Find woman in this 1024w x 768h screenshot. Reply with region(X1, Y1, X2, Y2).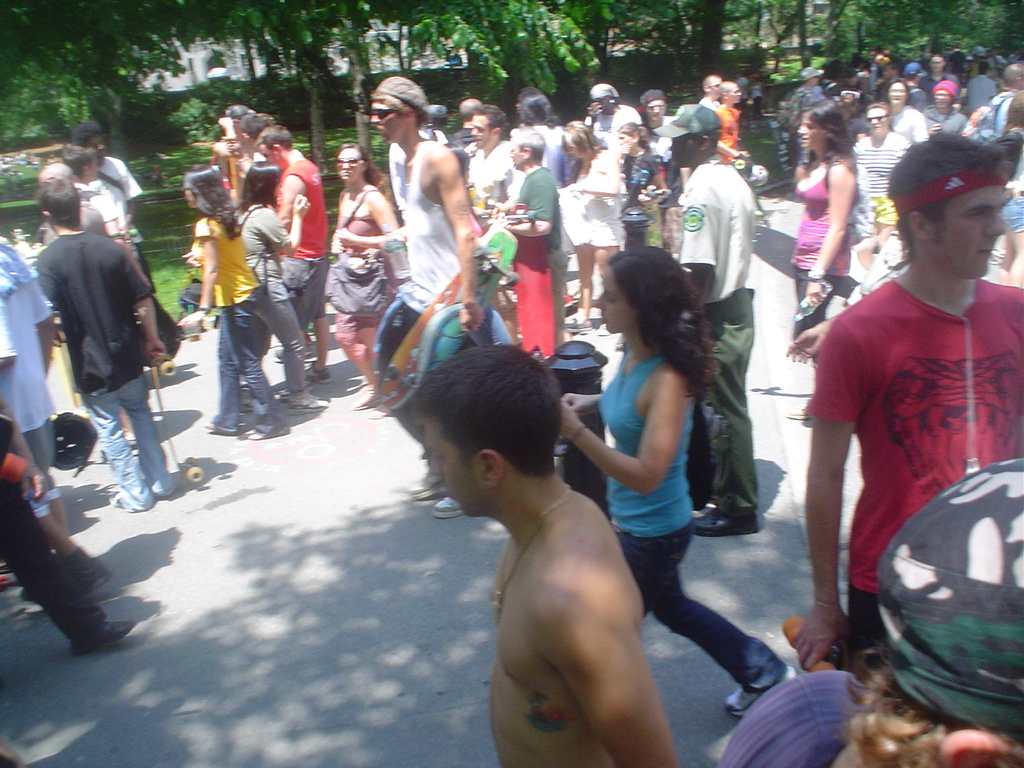
region(789, 105, 853, 421).
